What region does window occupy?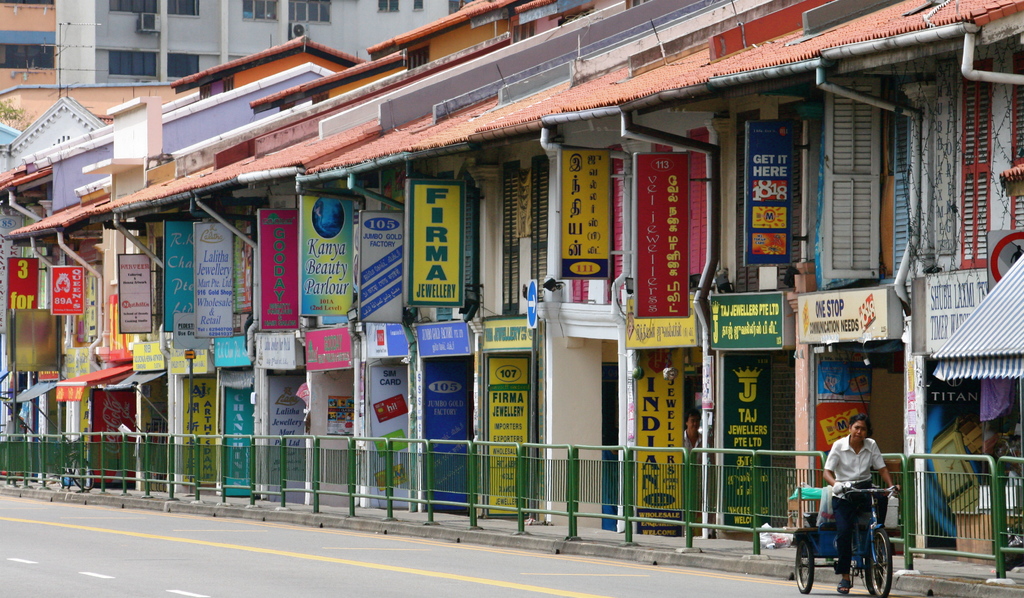
[left=732, top=108, right=759, bottom=288].
